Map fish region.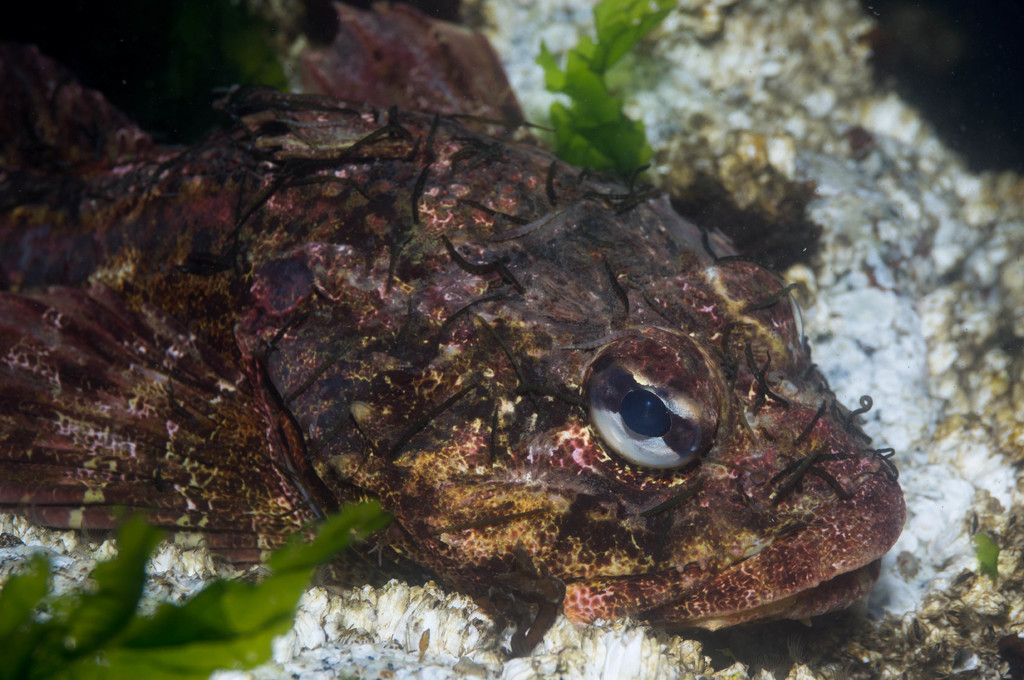
Mapped to [x1=64, y1=54, x2=920, y2=660].
